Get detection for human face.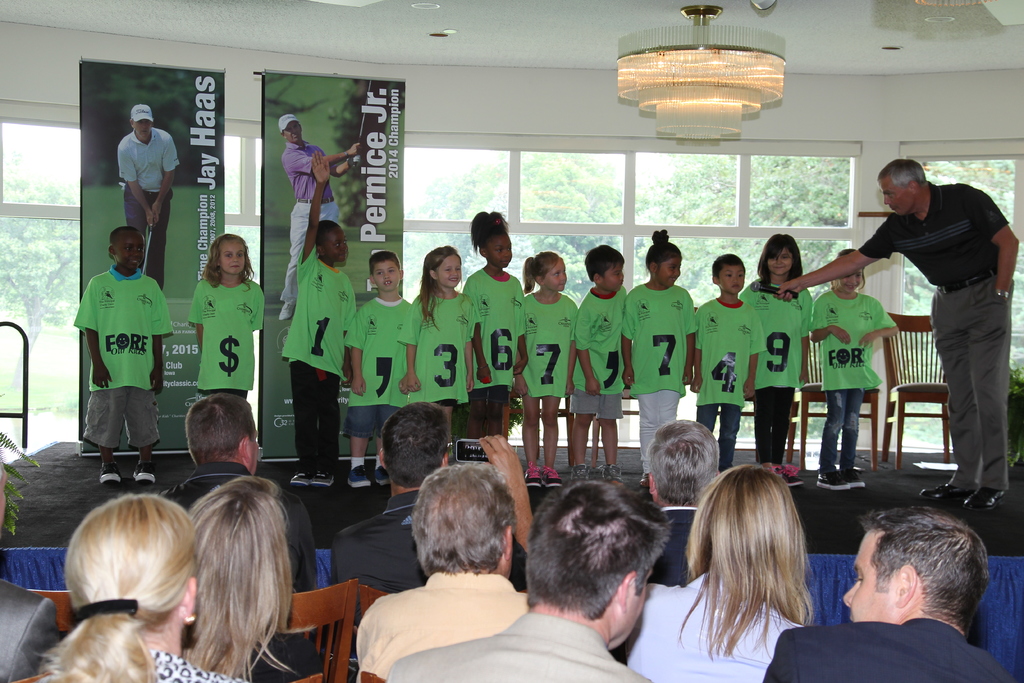
Detection: 491, 234, 511, 265.
